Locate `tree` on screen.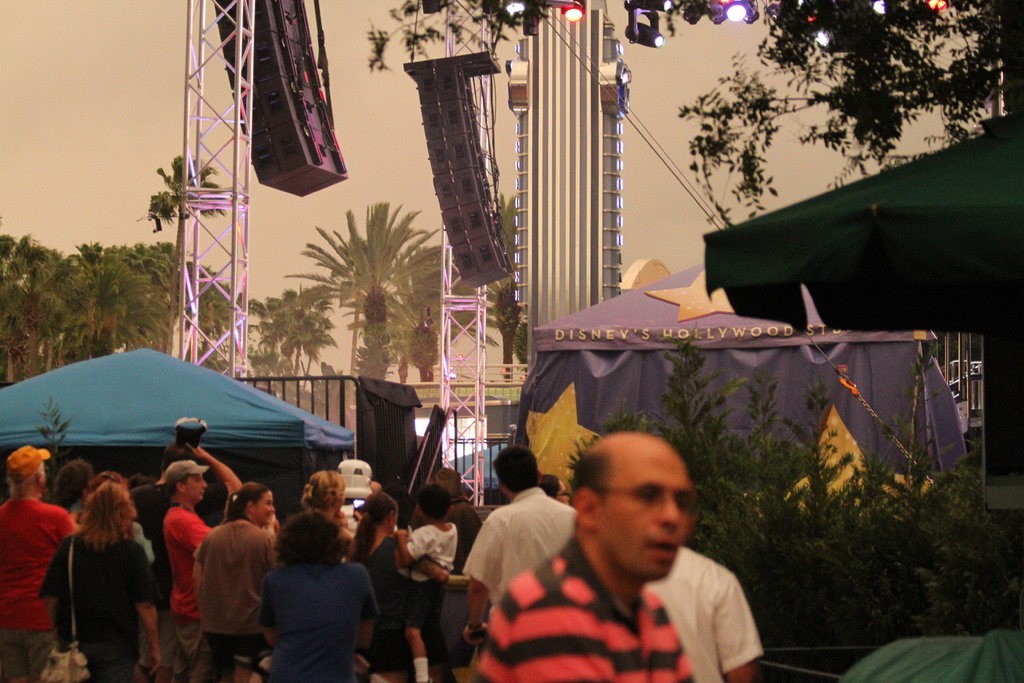
On screen at (x1=291, y1=188, x2=438, y2=370).
